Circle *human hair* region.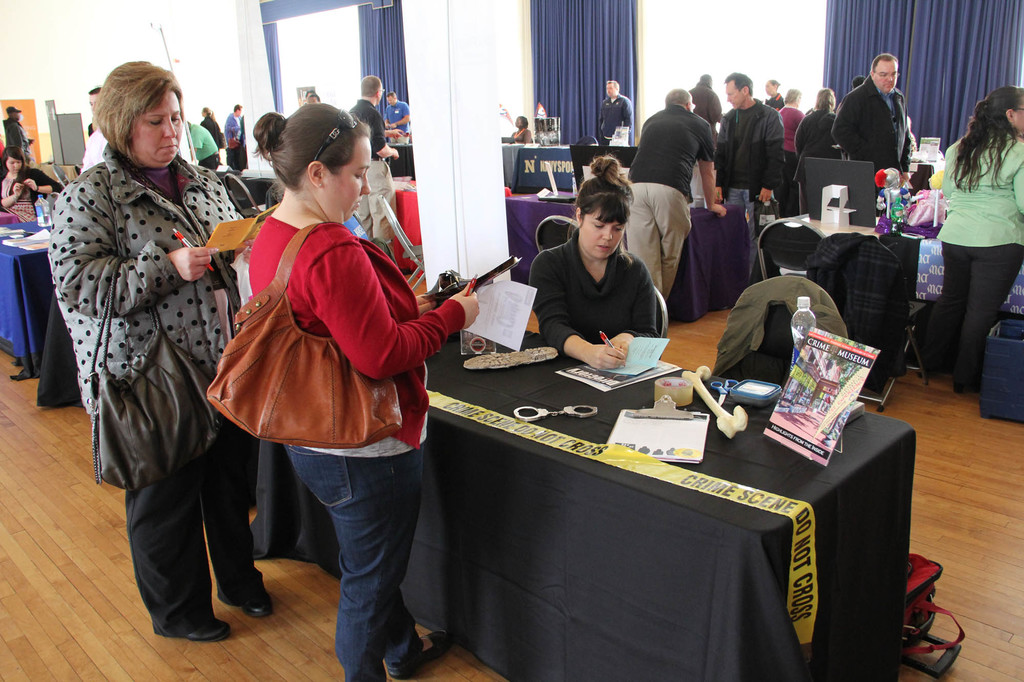
Region: {"left": 579, "top": 175, "right": 633, "bottom": 230}.
